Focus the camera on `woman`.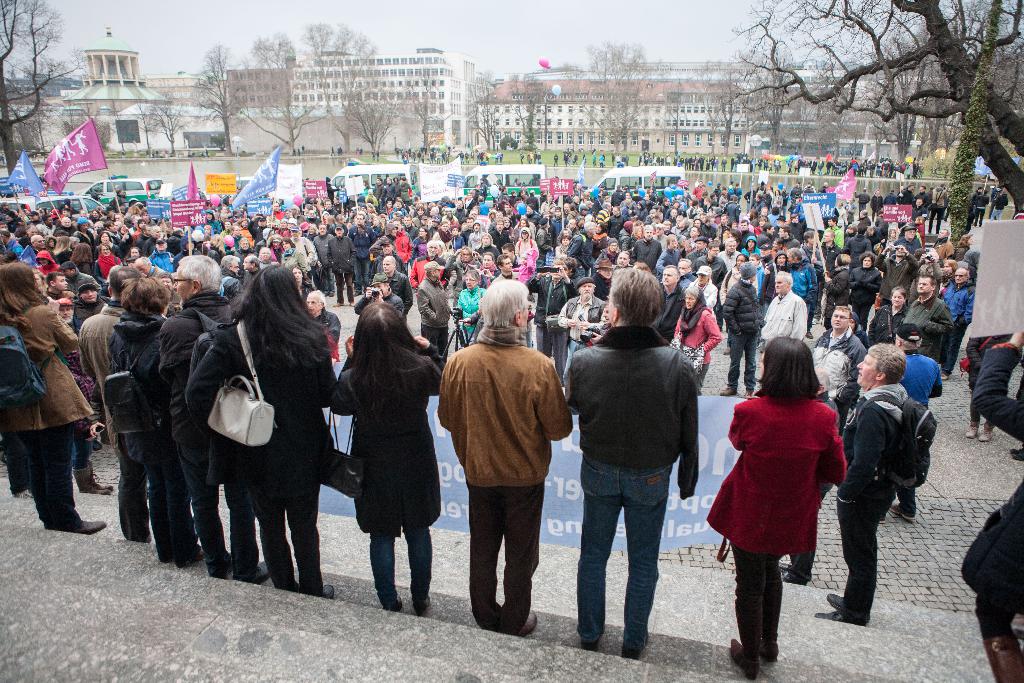
Focus region: rect(718, 338, 852, 654).
